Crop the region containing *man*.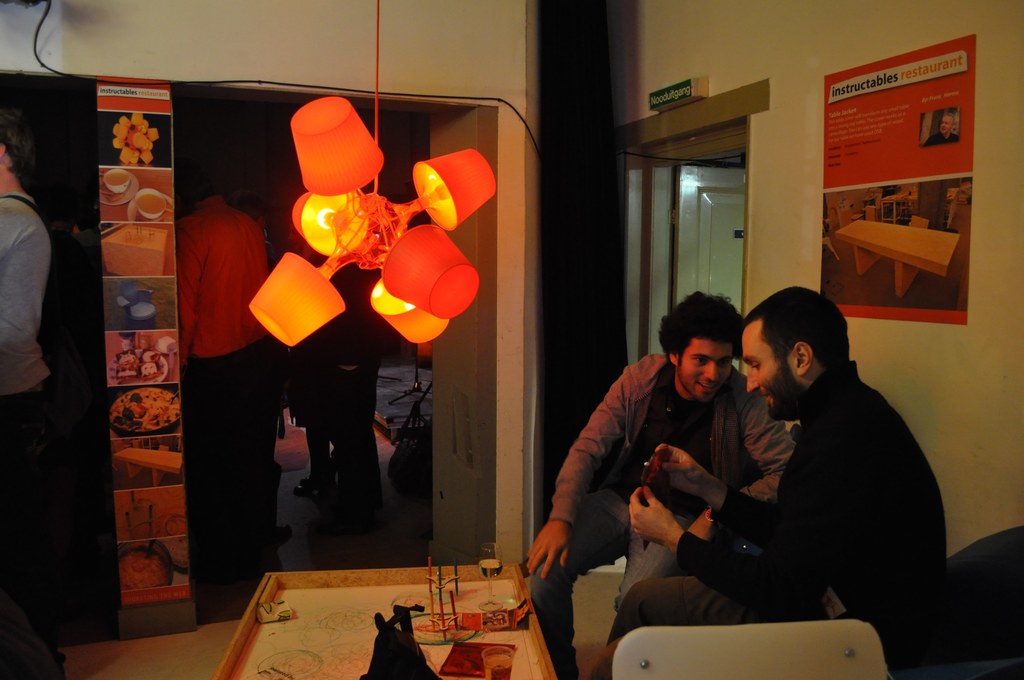
Crop region: rect(0, 115, 72, 476).
